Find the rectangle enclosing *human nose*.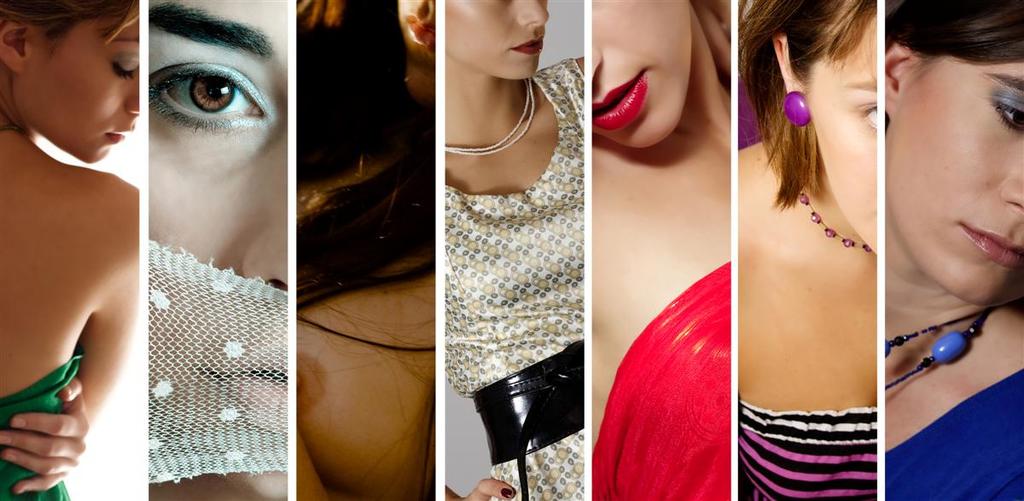
x1=518 y1=0 x2=550 y2=27.
